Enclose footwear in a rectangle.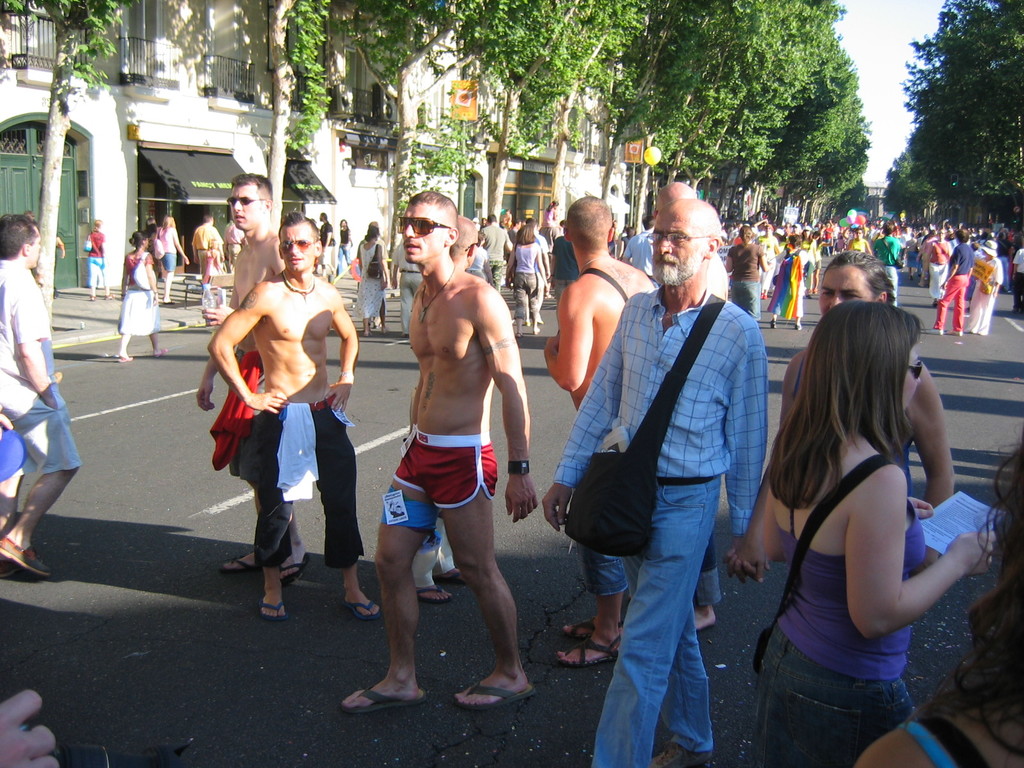
[530,328,538,336].
